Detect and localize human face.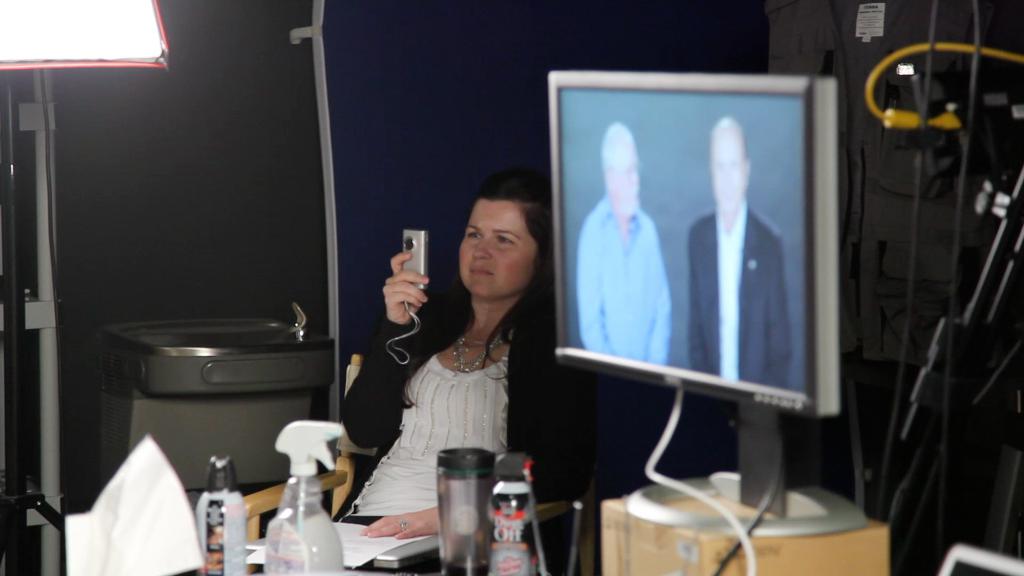
Localized at 712/135/748/204.
